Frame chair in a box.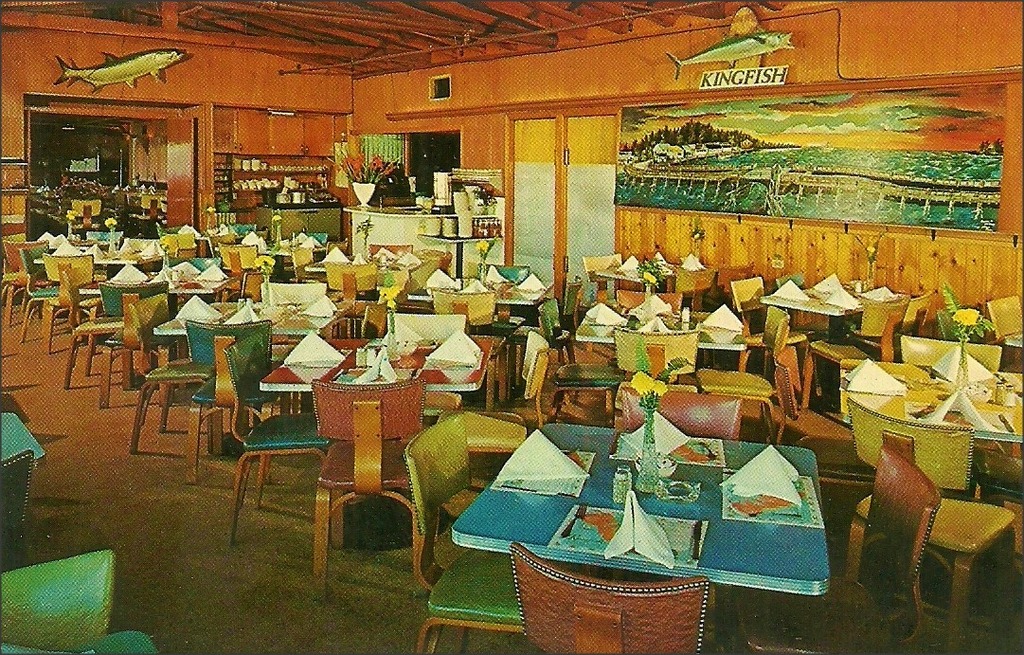
<region>217, 241, 260, 291</region>.
